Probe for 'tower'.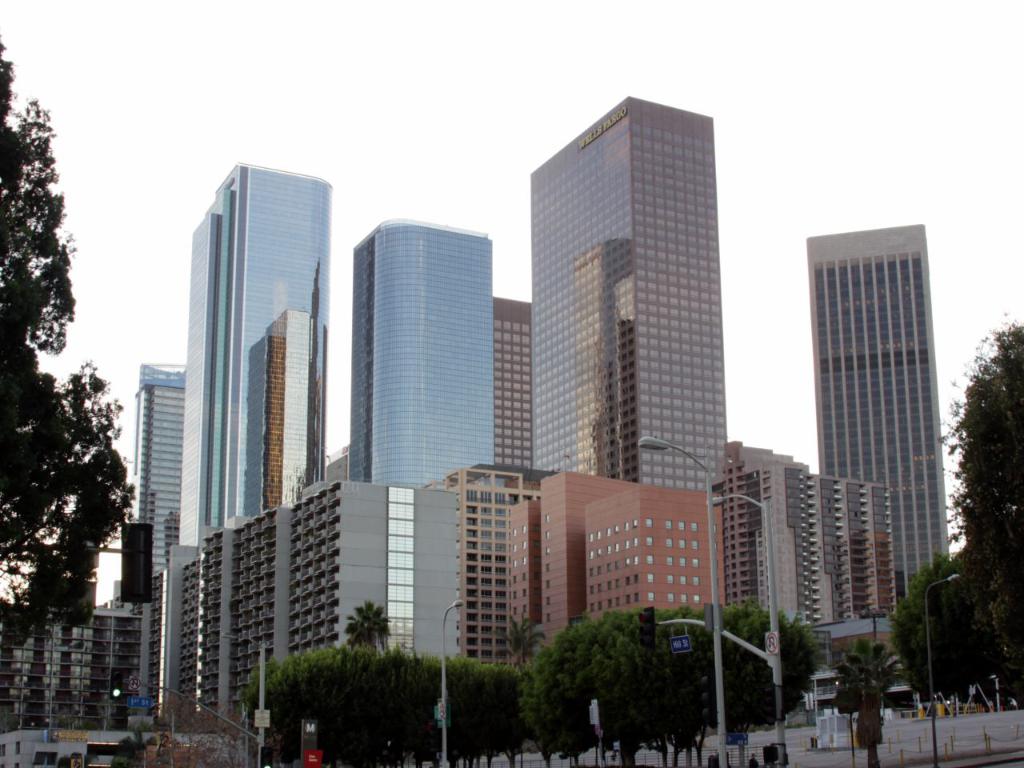
Probe result: detection(187, 162, 329, 546).
